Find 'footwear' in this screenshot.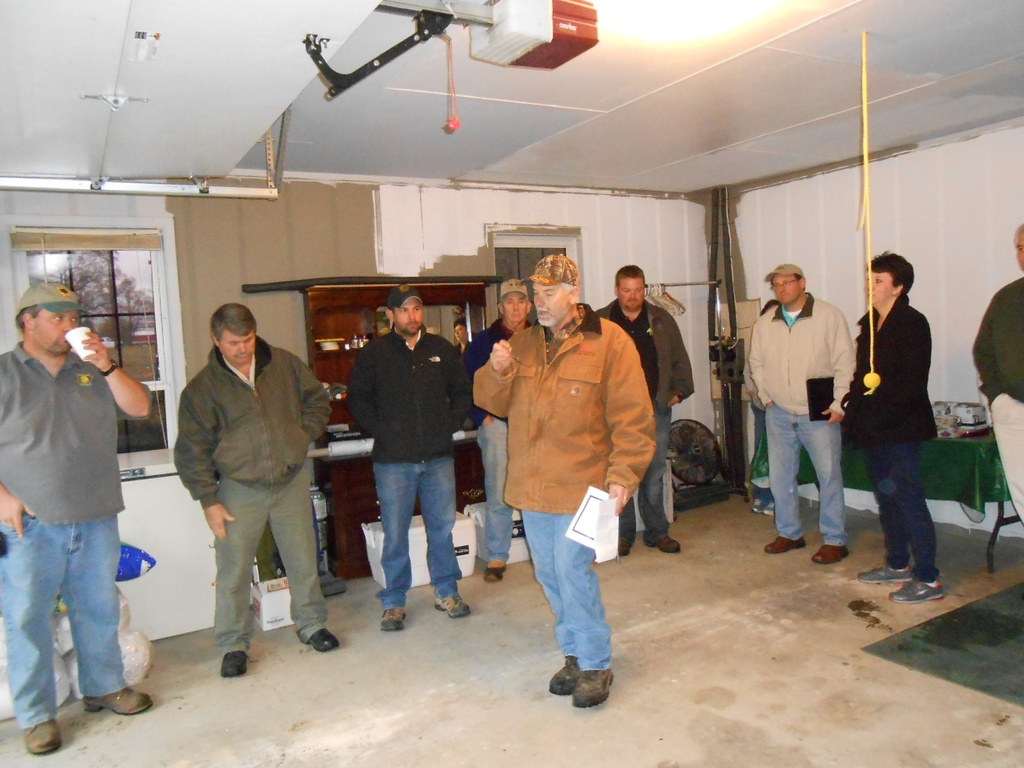
The bounding box for 'footwear' is 810, 546, 850, 563.
